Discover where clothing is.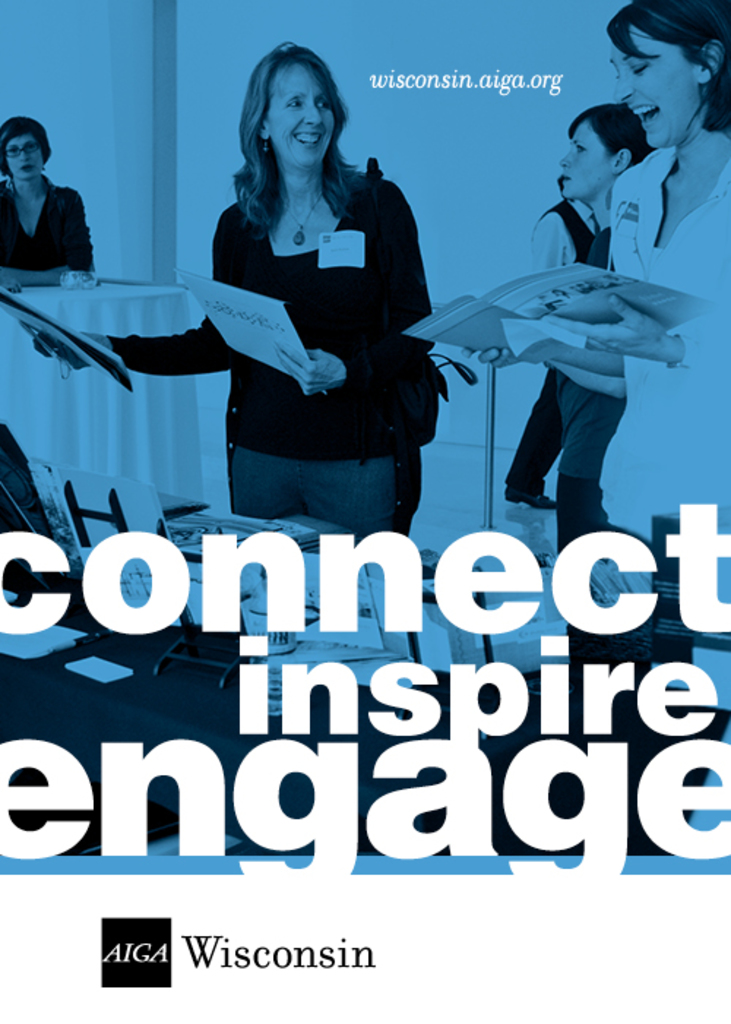
Discovered at [x1=499, y1=193, x2=598, y2=492].
